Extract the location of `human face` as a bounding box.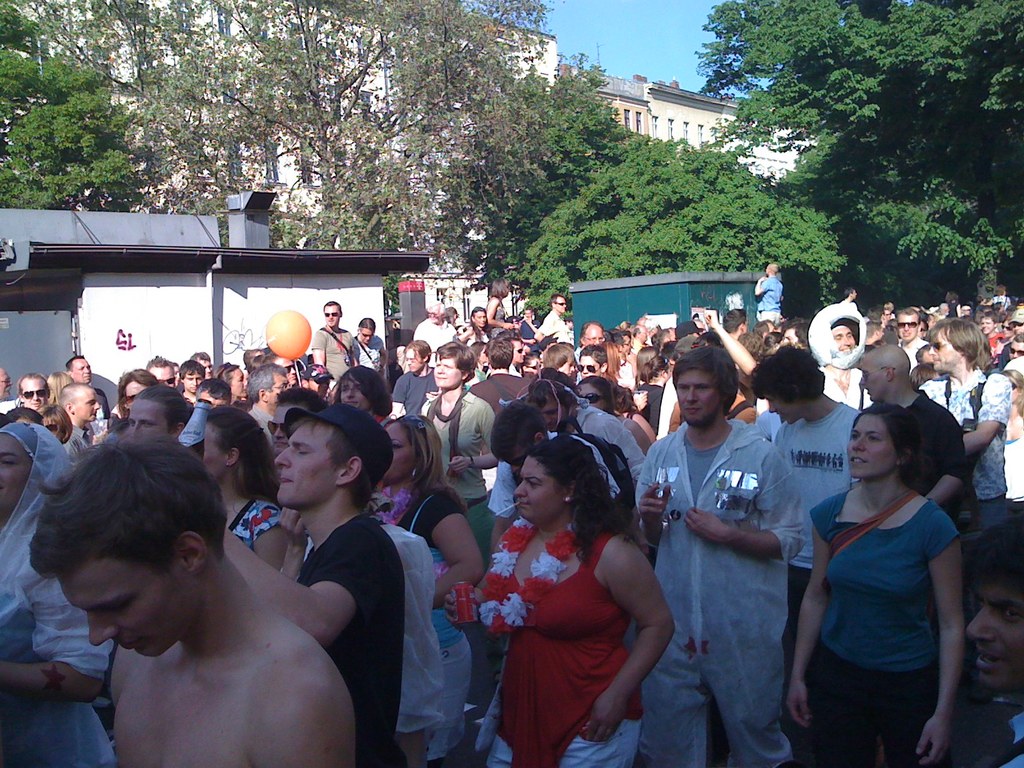
Rect(230, 362, 247, 396).
